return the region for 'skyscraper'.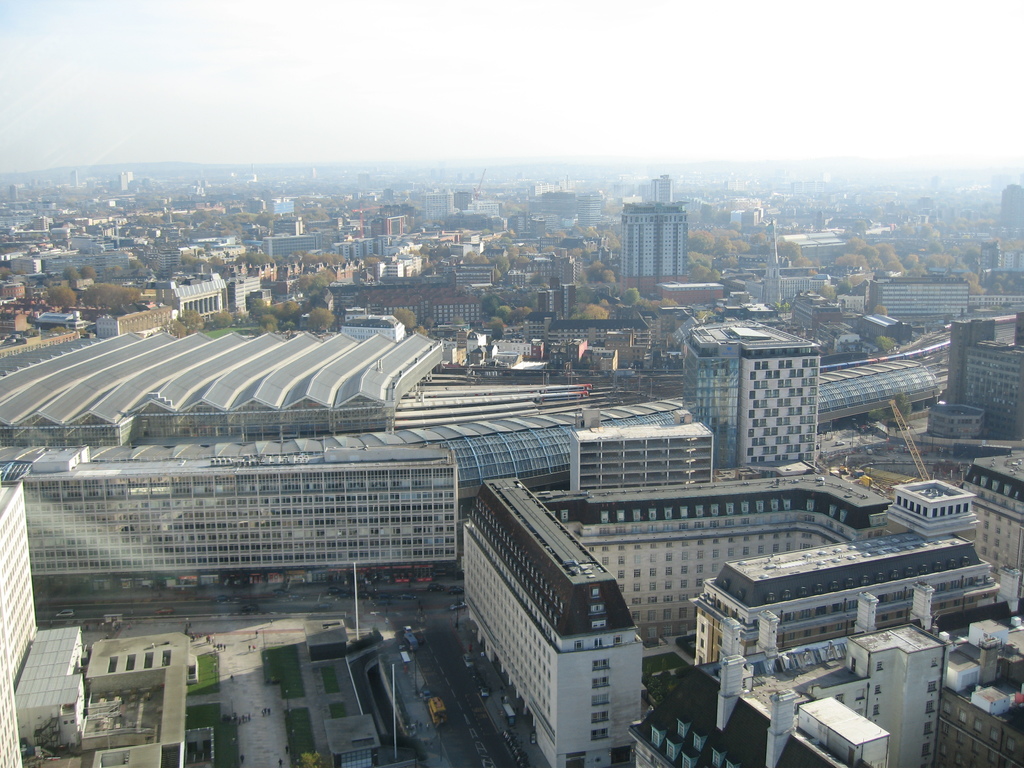
pyautogui.locateOnScreen(689, 324, 829, 481).
